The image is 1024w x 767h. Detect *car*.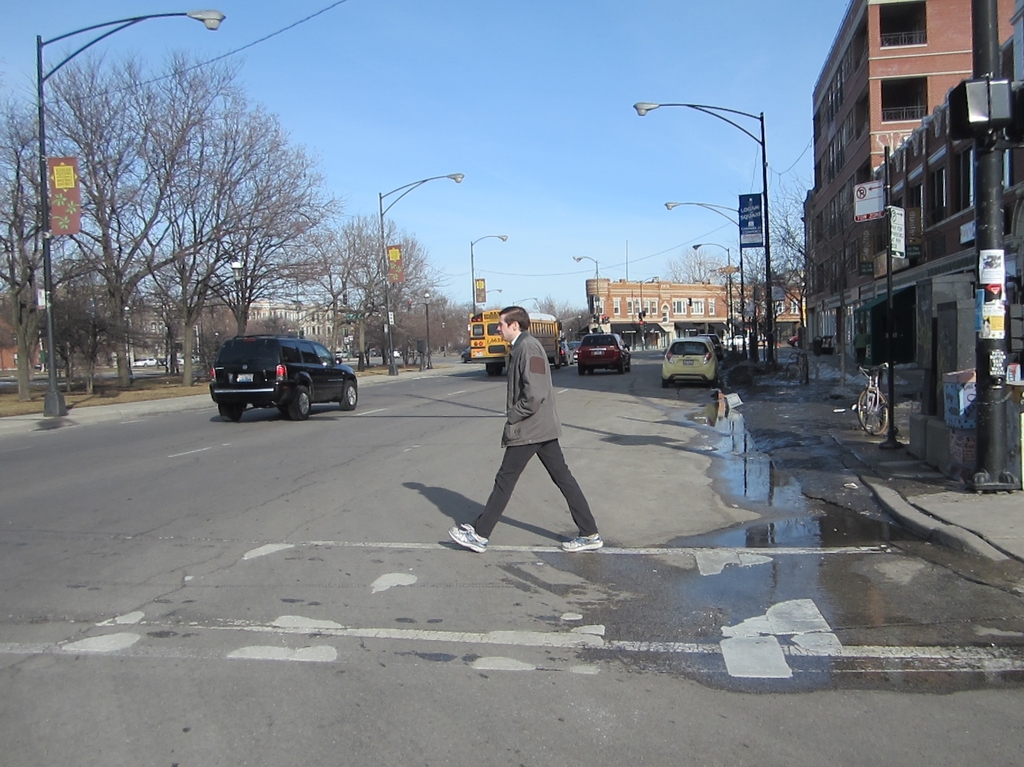
Detection: region(578, 333, 630, 375).
